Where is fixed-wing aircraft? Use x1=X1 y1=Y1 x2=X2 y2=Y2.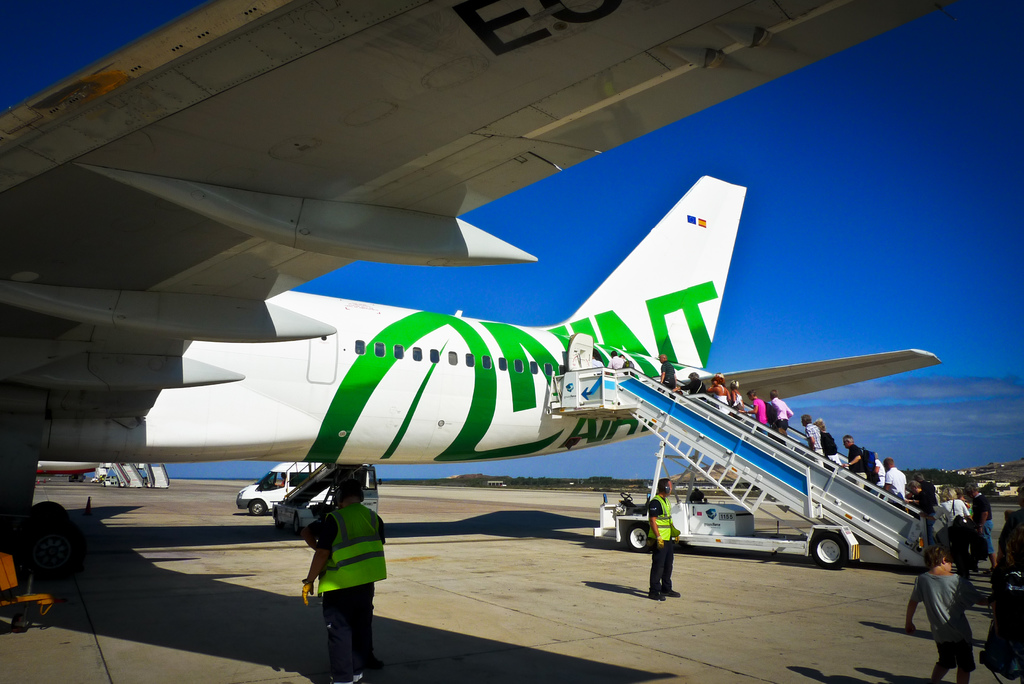
x1=30 y1=456 x2=124 y2=485.
